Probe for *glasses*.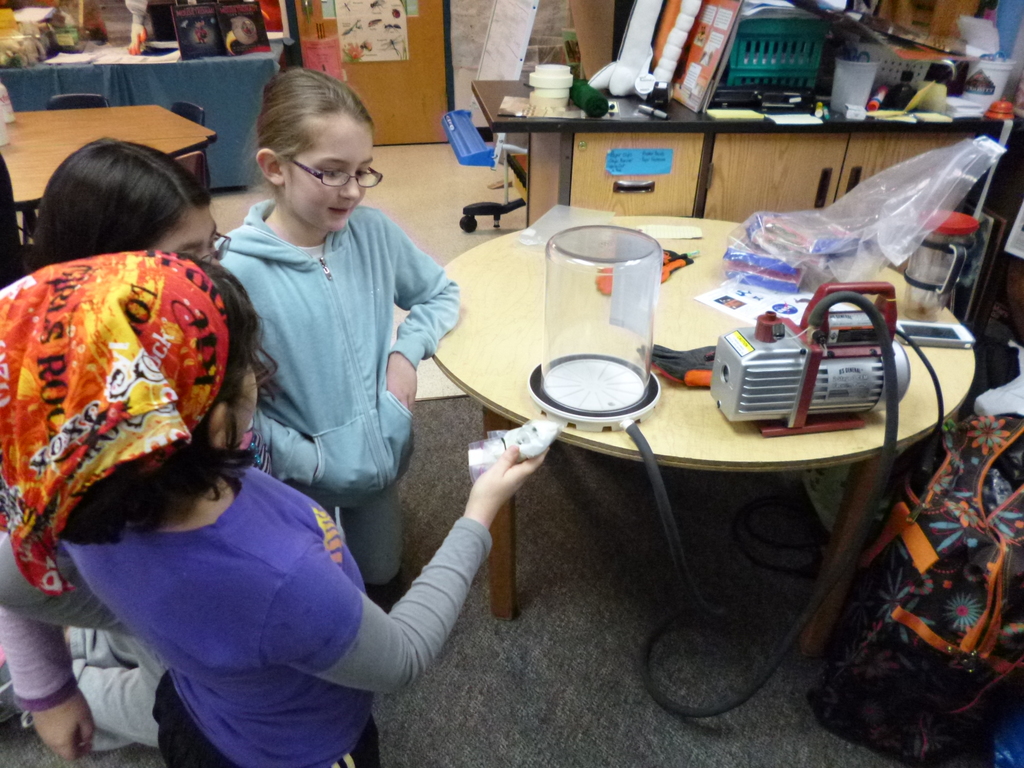
Probe result: region(244, 145, 378, 188).
